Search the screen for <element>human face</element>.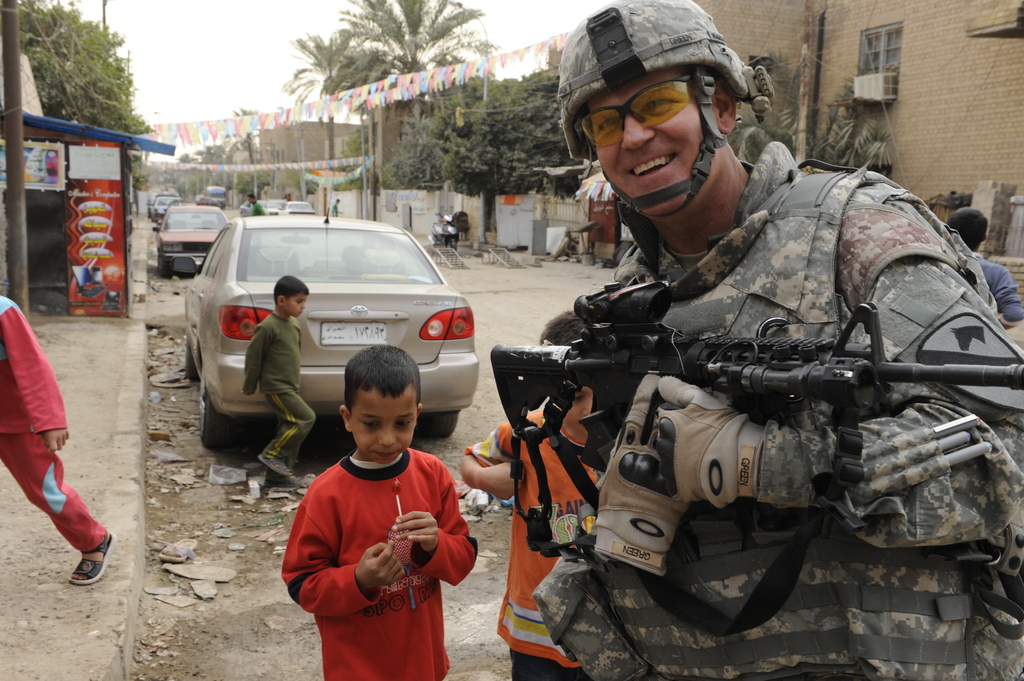
Found at x1=348 y1=383 x2=415 y2=468.
